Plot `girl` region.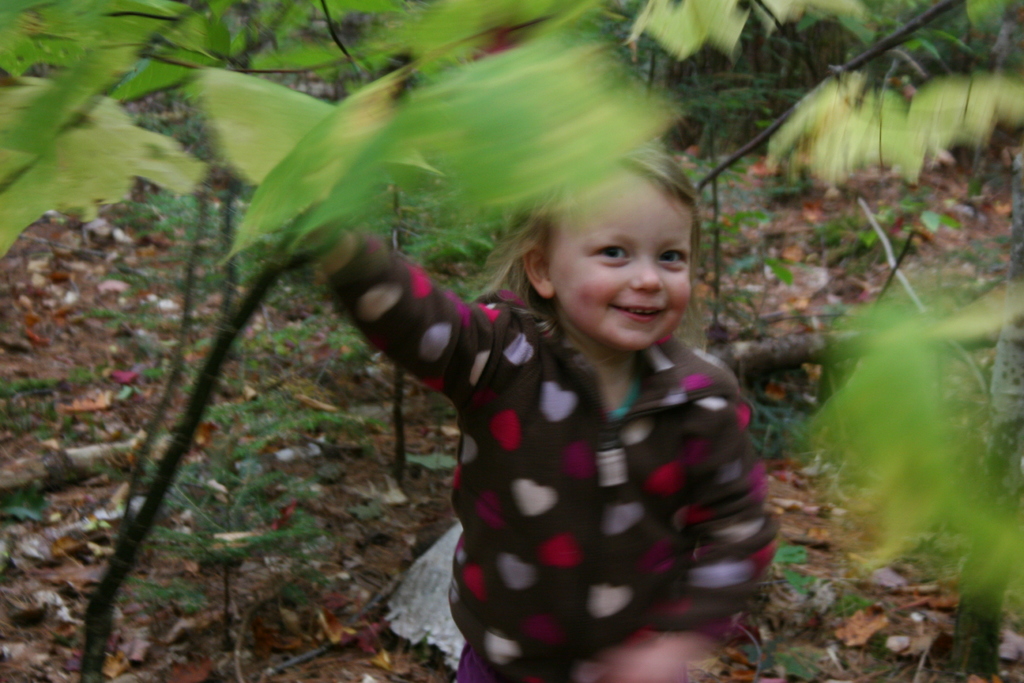
Plotted at [315,144,781,682].
